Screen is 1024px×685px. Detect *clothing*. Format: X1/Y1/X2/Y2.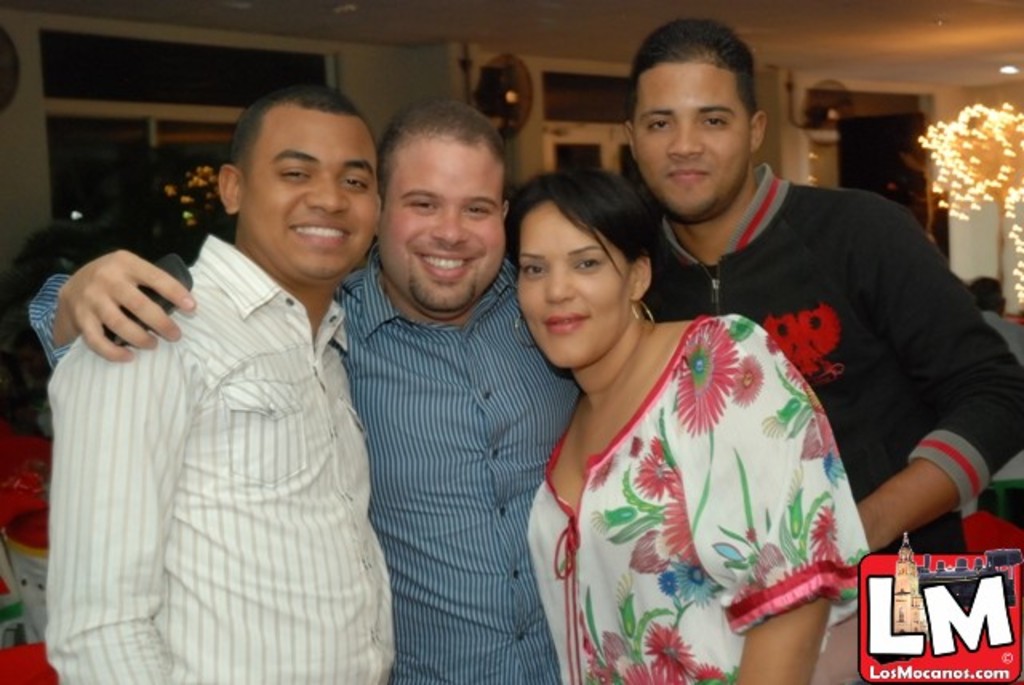
981/309/1008/483.
